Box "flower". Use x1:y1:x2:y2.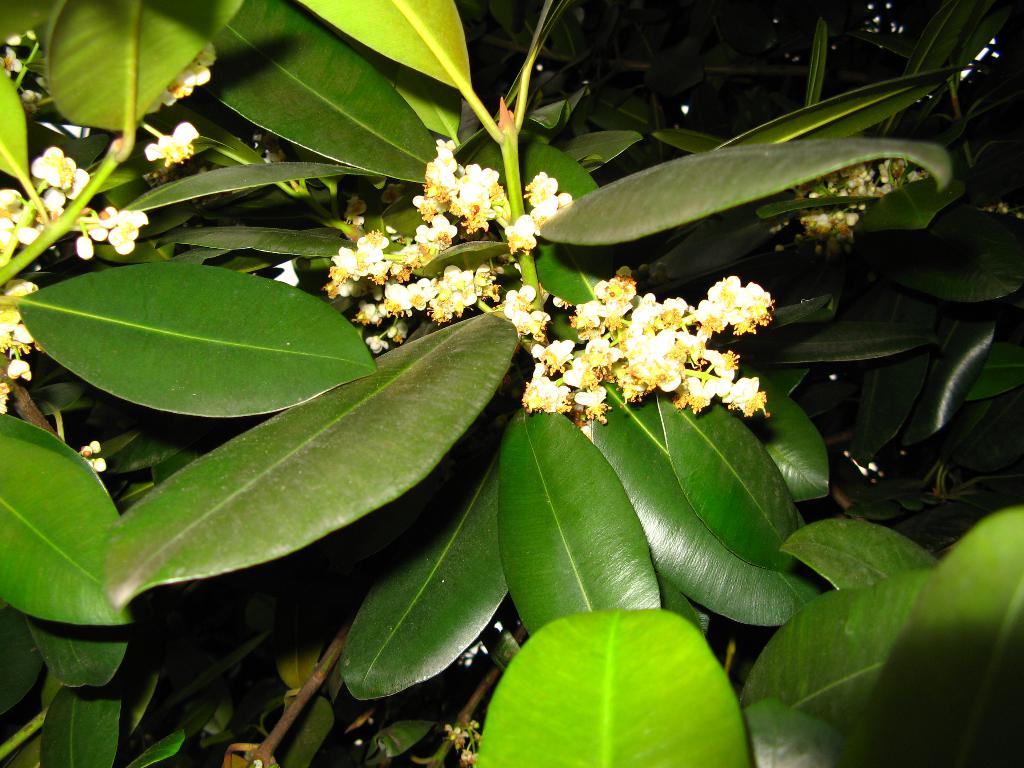
145:122:204:165.
